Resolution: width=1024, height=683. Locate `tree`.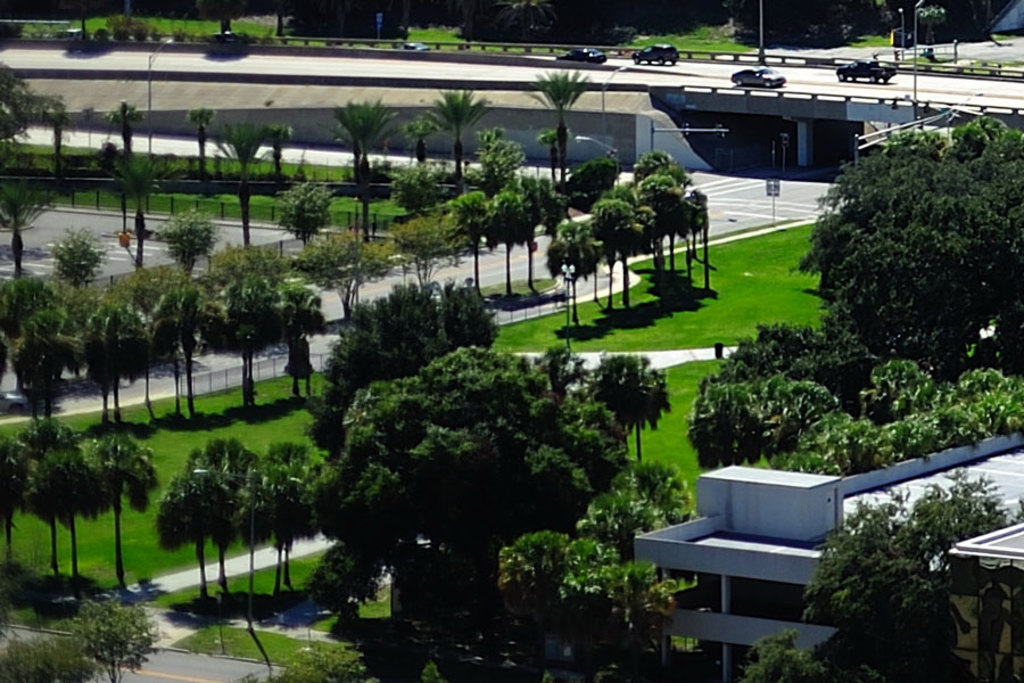
BBox(403, 114, 441, 167).
